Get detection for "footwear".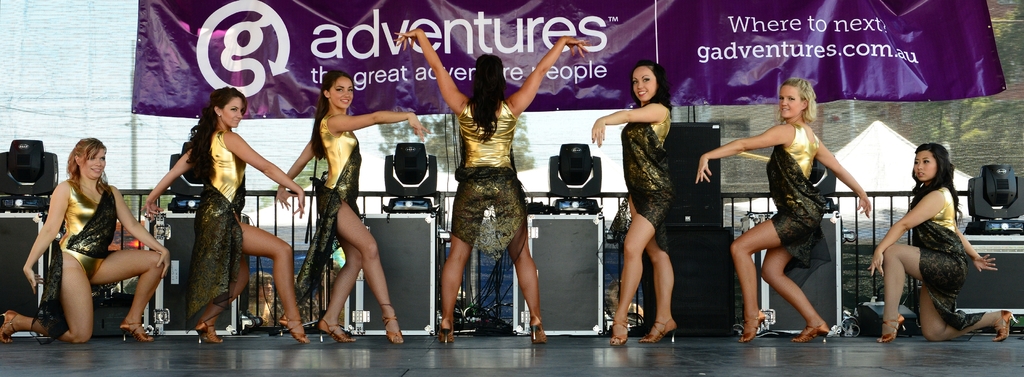
Detection: [611,317,631,344].
